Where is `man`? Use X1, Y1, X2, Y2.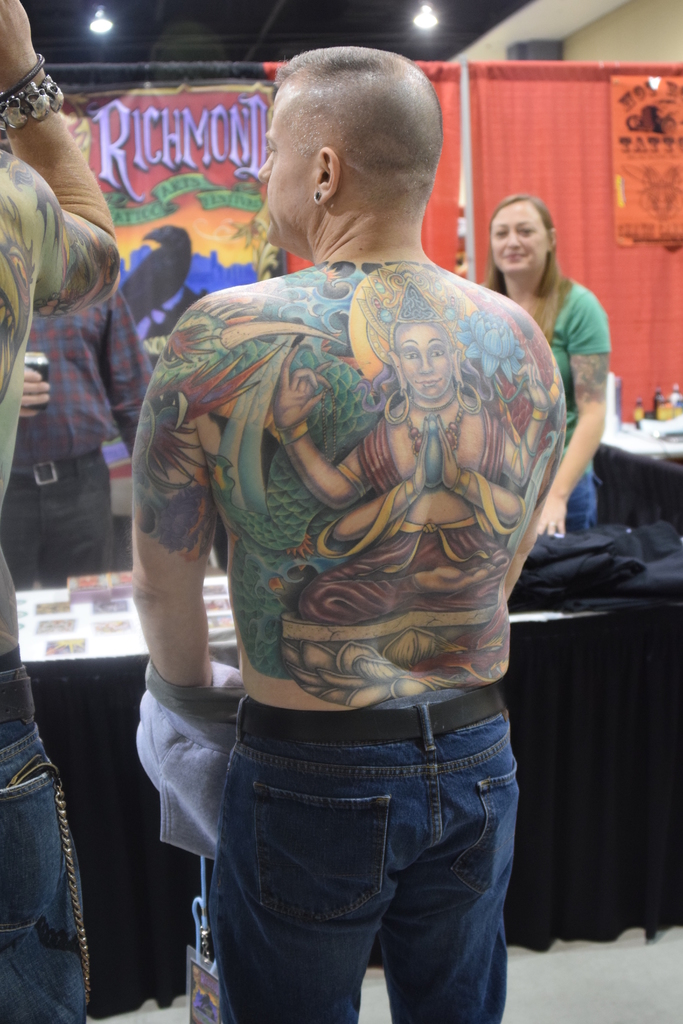
106, 42, 576, 974.
